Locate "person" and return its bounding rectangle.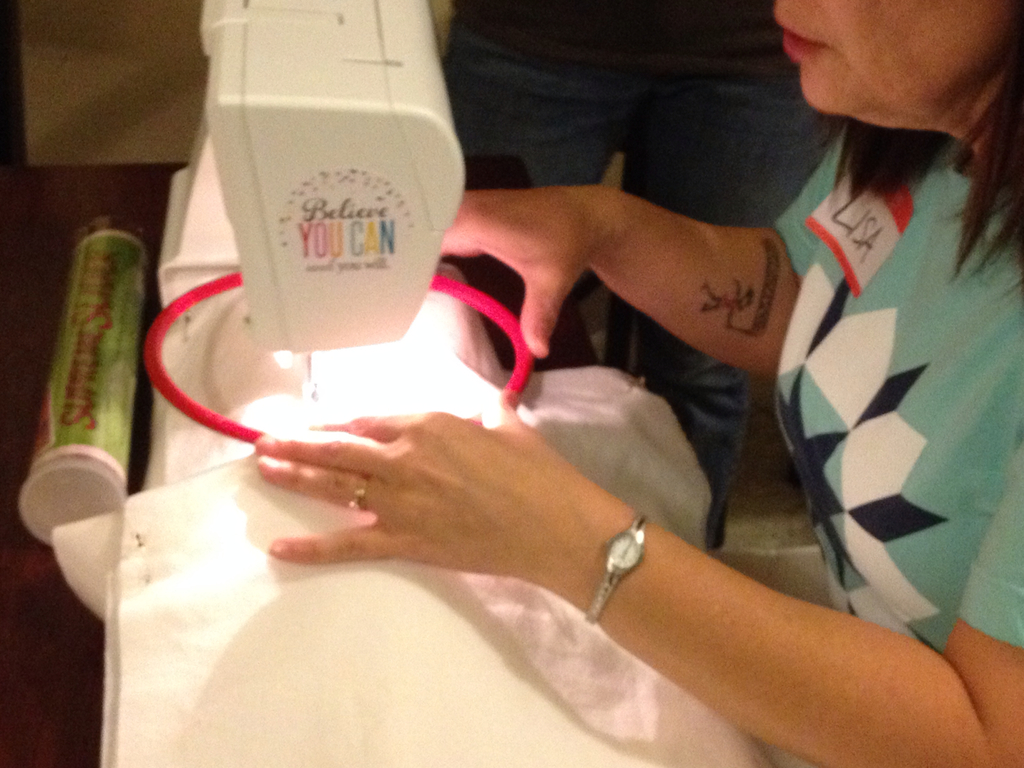
[left=447, top=0, right=829, bottom=550].
